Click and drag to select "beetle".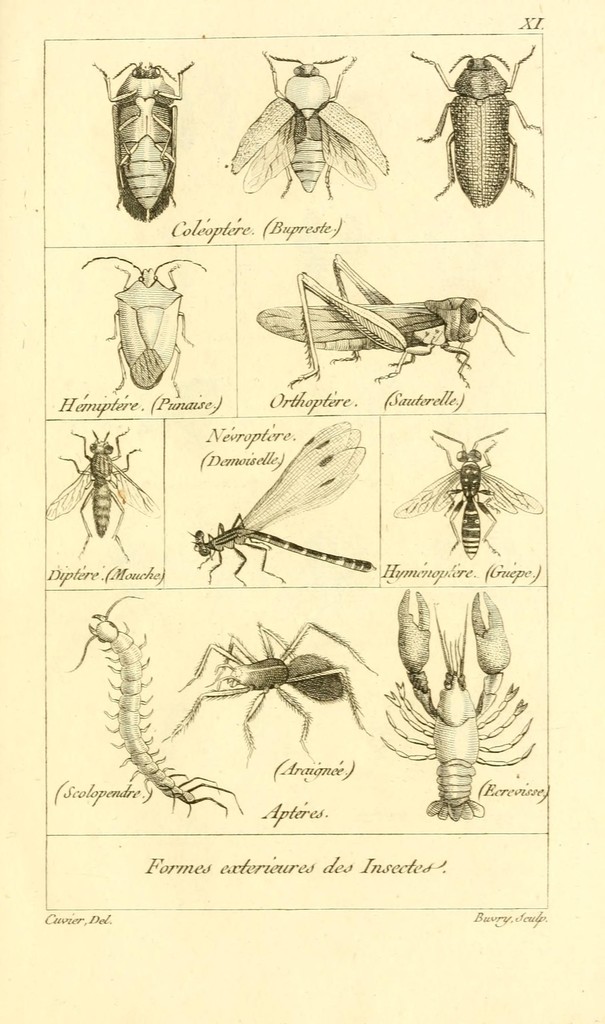
Selection: 78:259:213:404.
